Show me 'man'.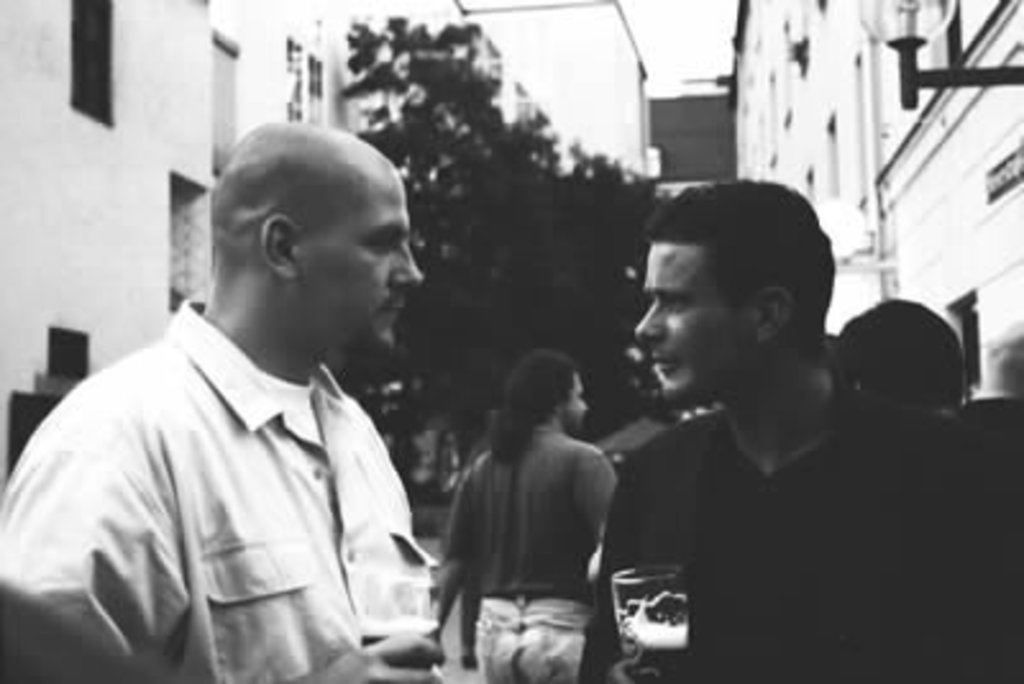
'man' is here: box(579, 179, 1021, 681).
